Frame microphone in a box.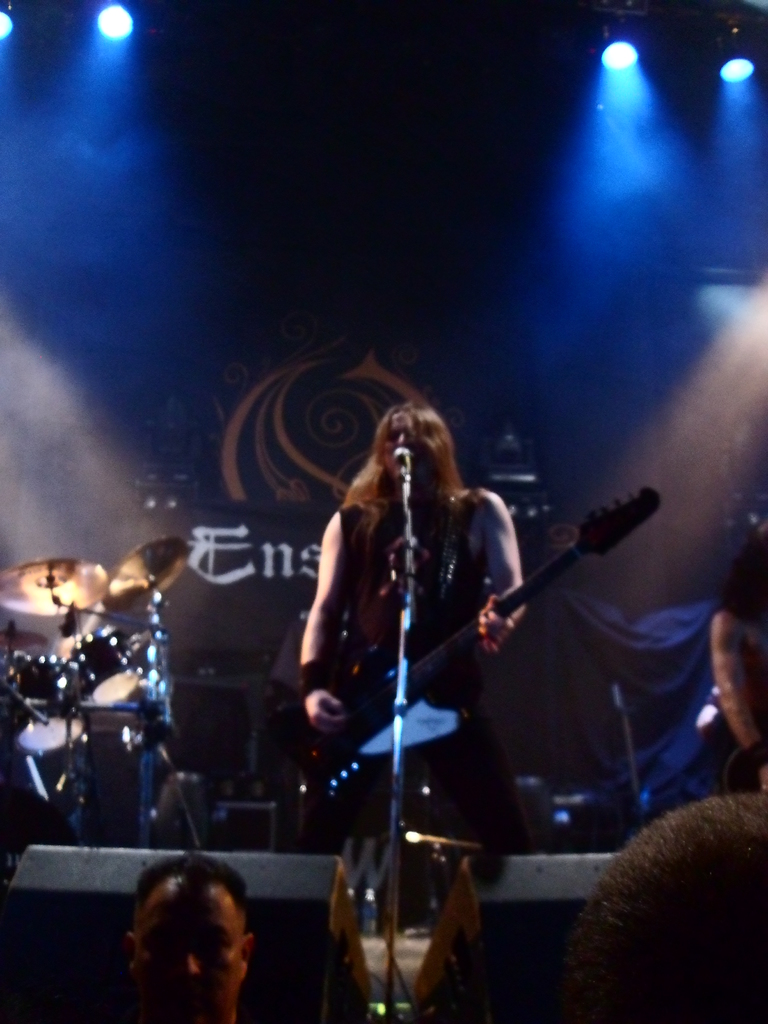
<bbox>394, 447, 412, 471</bbox>.
